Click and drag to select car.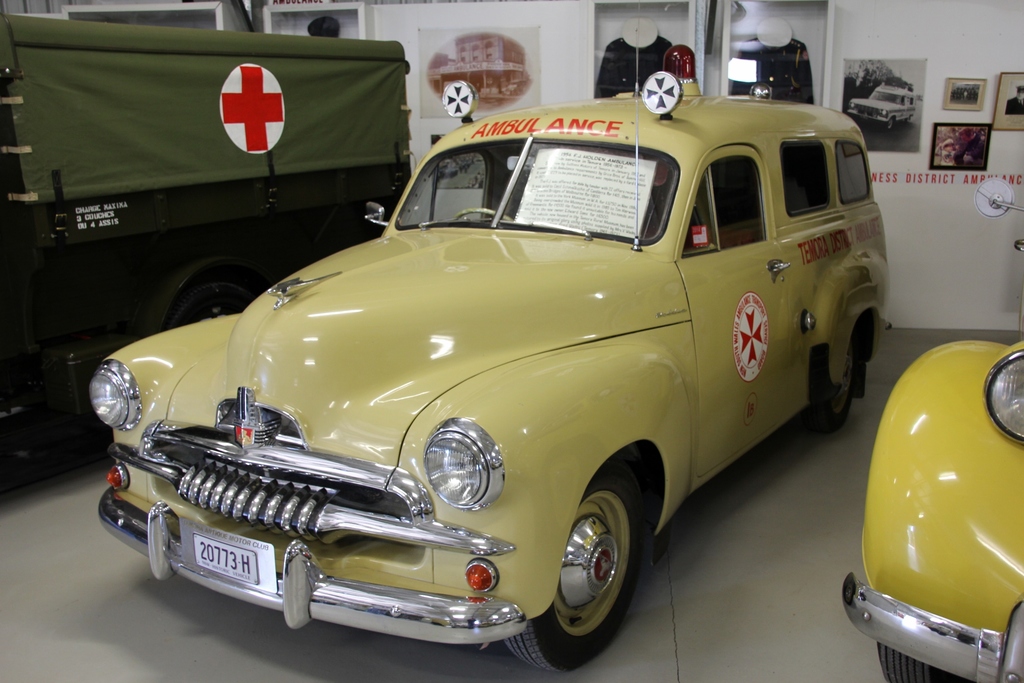
Selection: locate(838, 175, 1023, 682).
